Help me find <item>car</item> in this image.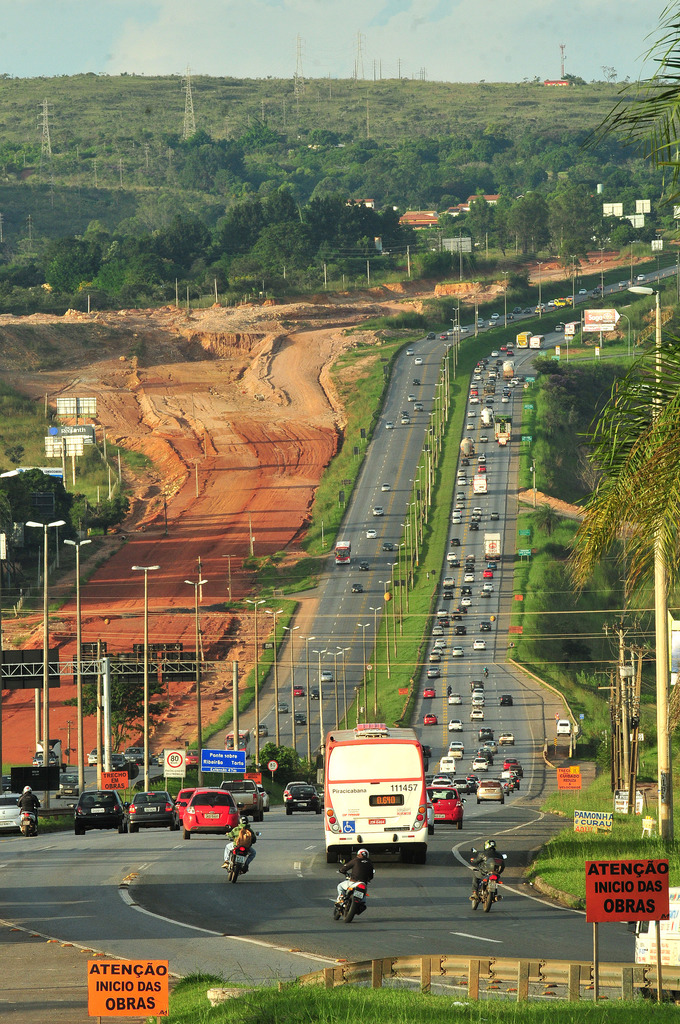
Found it: 413/378/422/385.
